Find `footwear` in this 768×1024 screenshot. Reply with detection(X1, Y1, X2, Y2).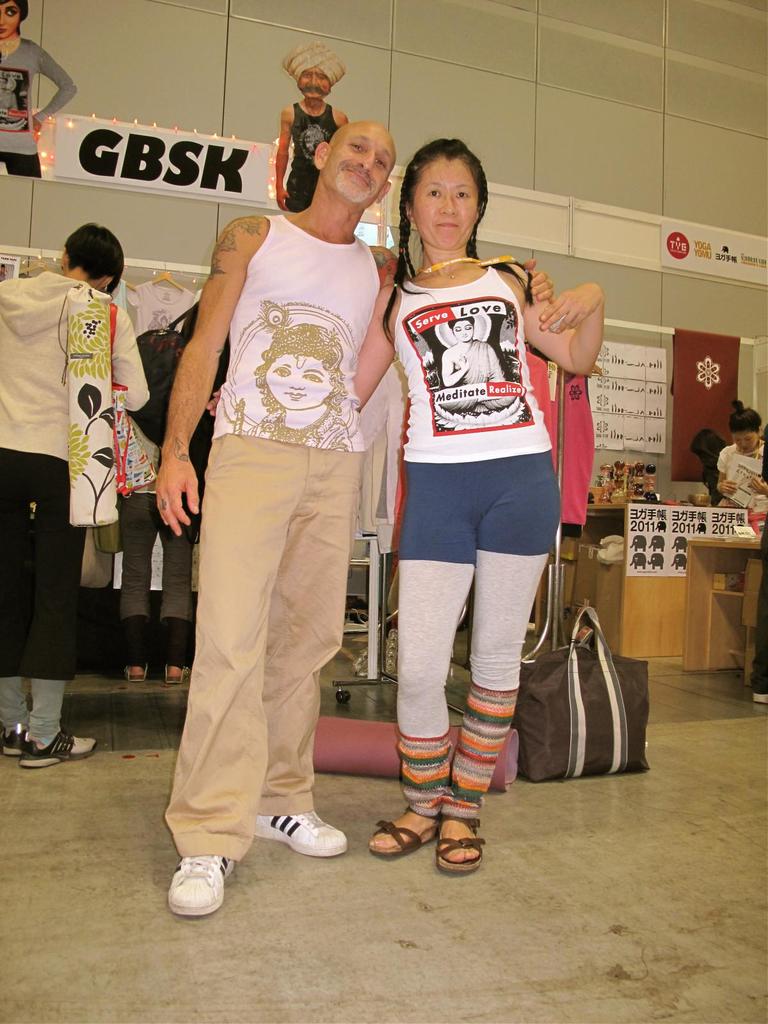
detection(366, 809, 441, 868).
